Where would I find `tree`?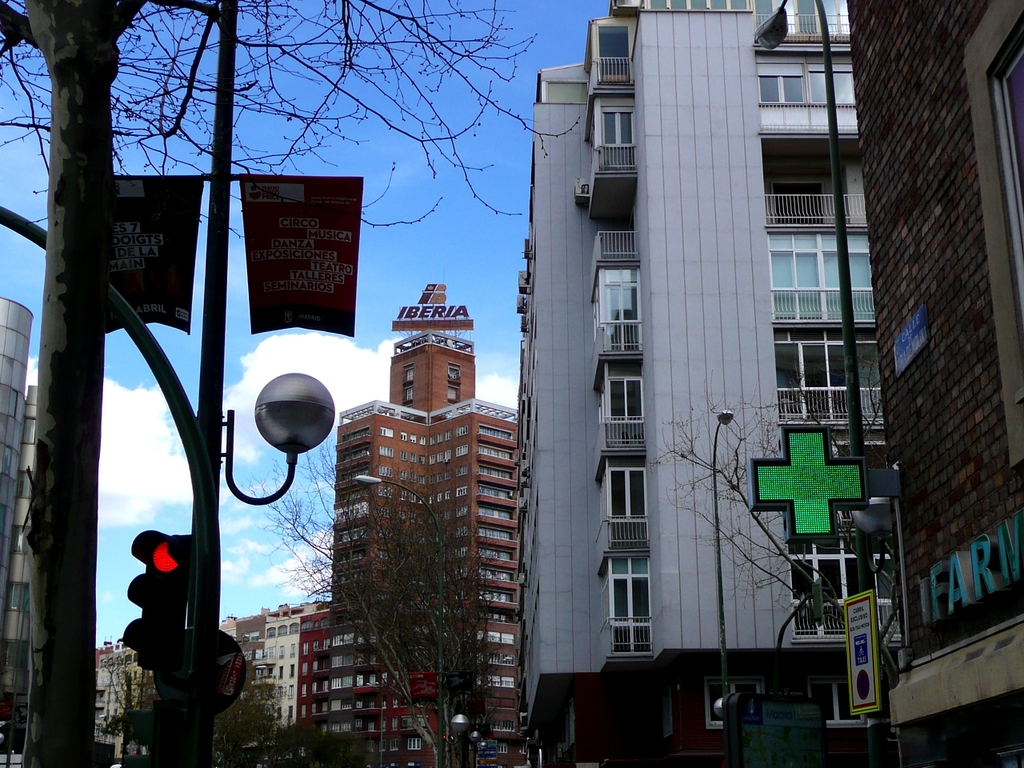
At bbox(104, 649, 162, 767).
